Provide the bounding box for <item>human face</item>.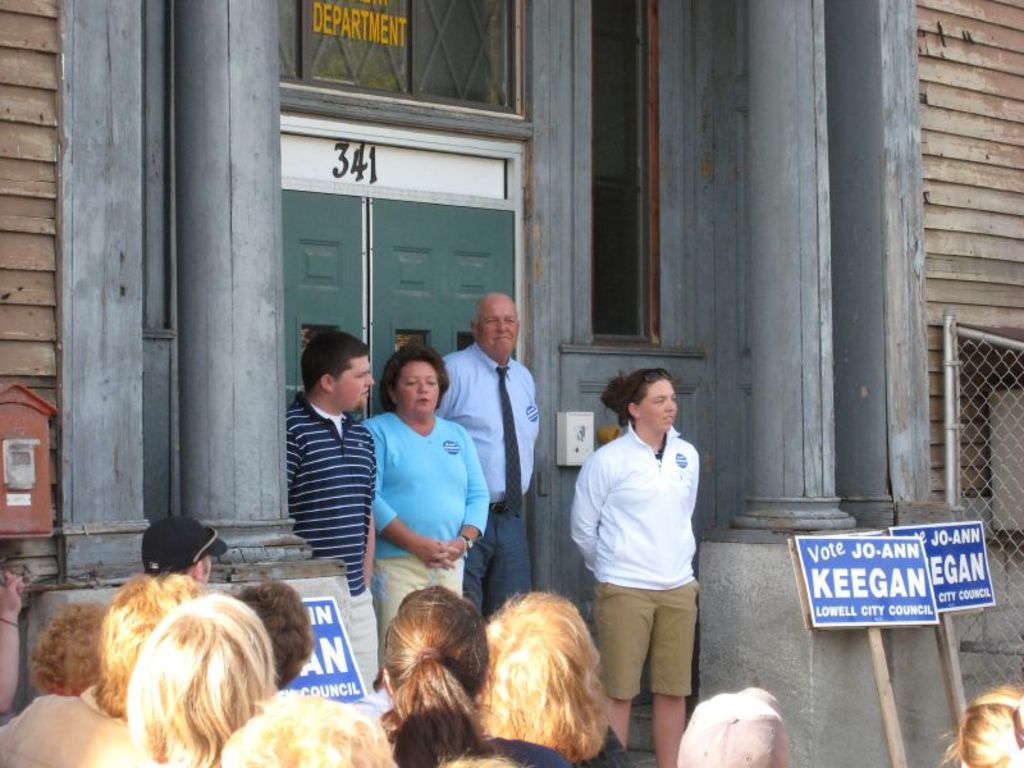
x1=646 y1=375 x2=677 y2=429.
